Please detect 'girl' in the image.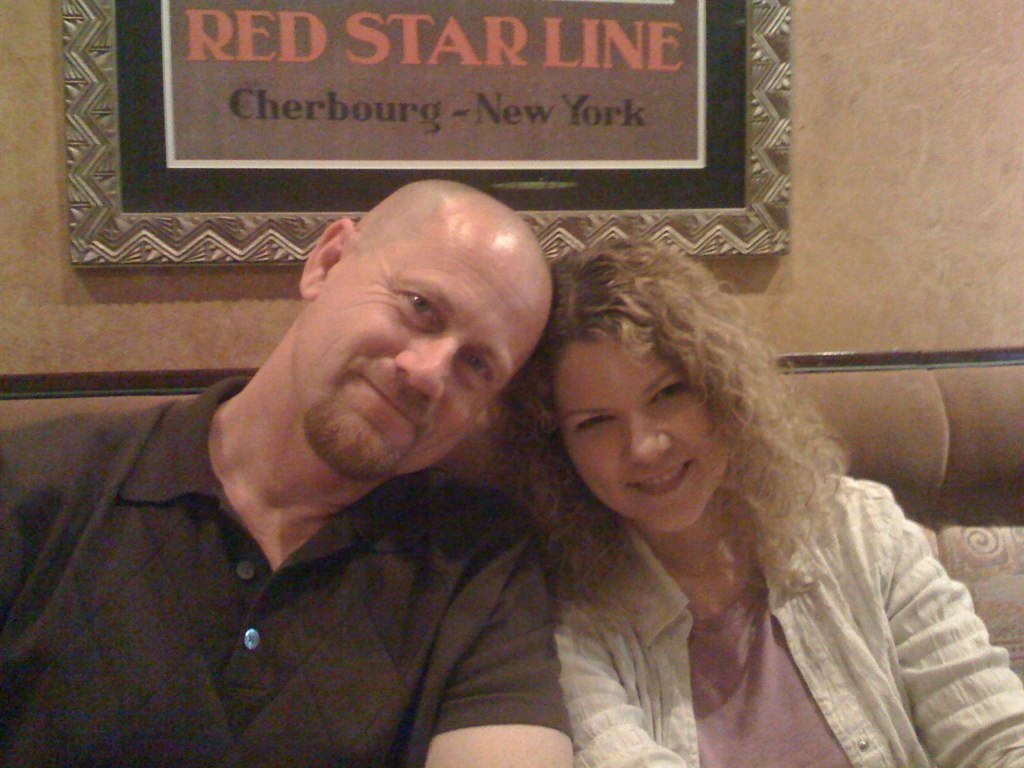
pyautogui.locateOnScreen(486, 242, 1023, 767).
